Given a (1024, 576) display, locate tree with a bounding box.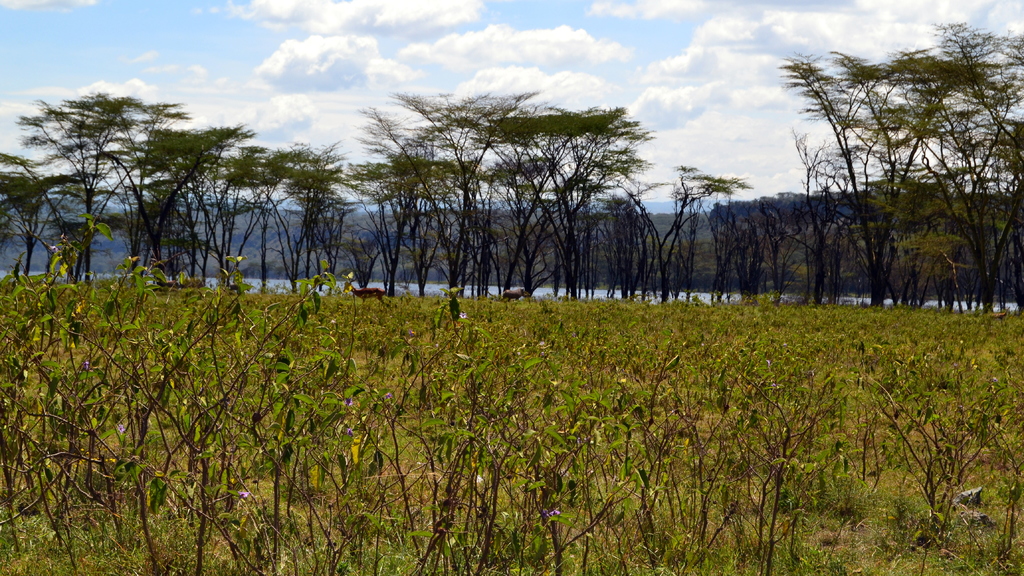
Located: (132,122,236,290).
